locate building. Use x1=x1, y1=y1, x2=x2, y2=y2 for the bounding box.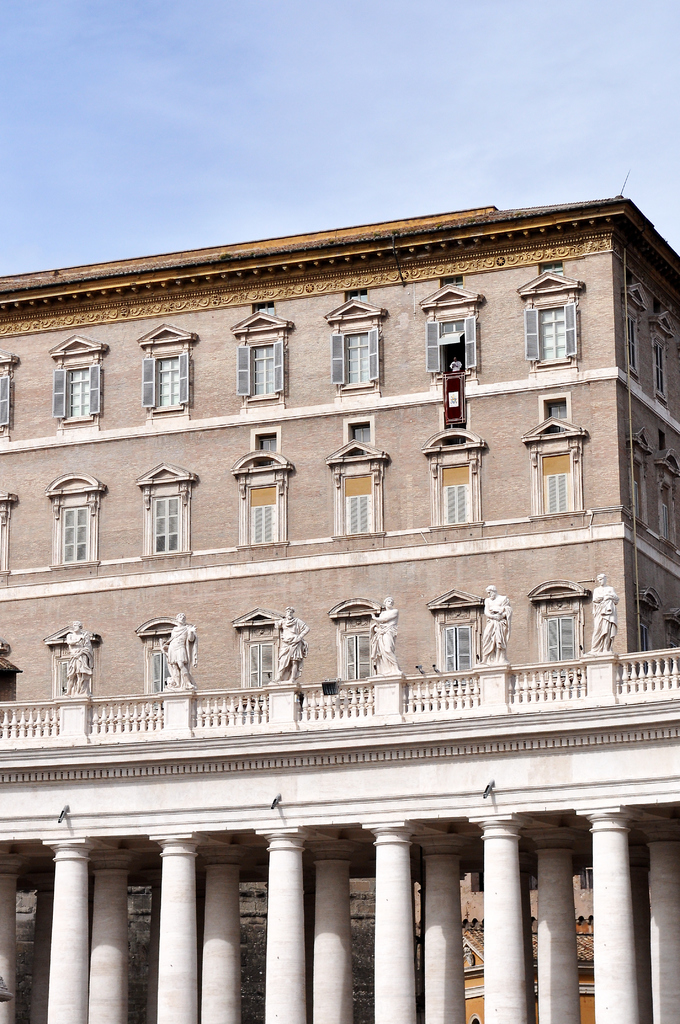
x1=0, y1=168, x2=679, y2=1023.
